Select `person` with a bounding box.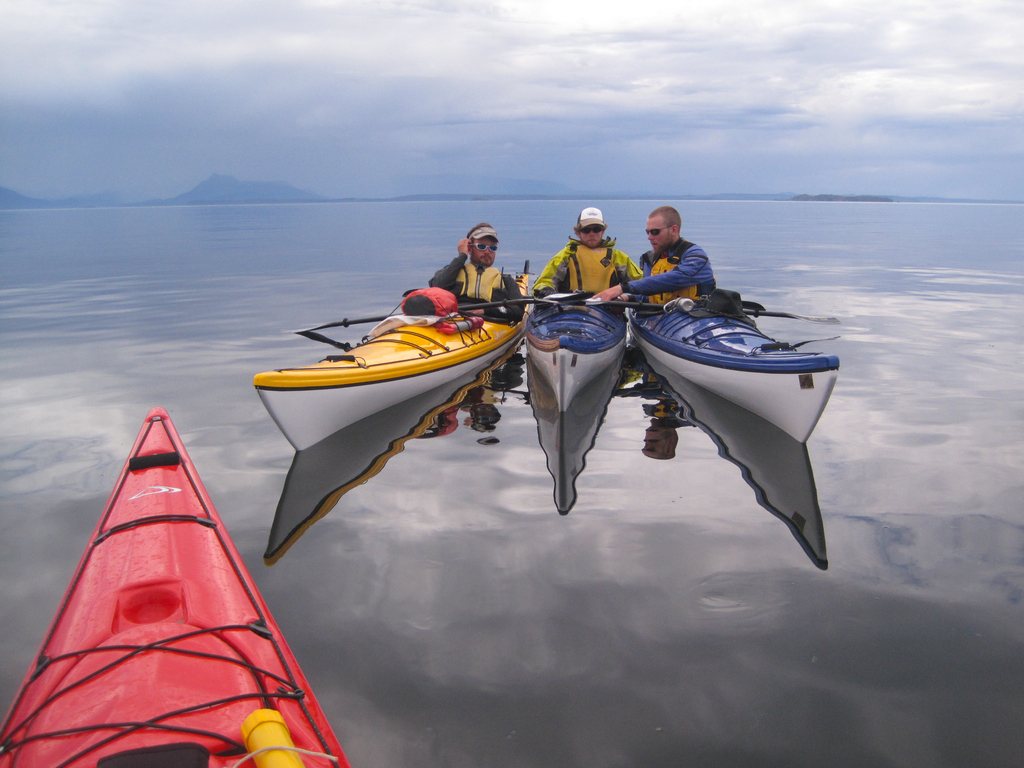
bbox=(534, 204, 642, 308).
